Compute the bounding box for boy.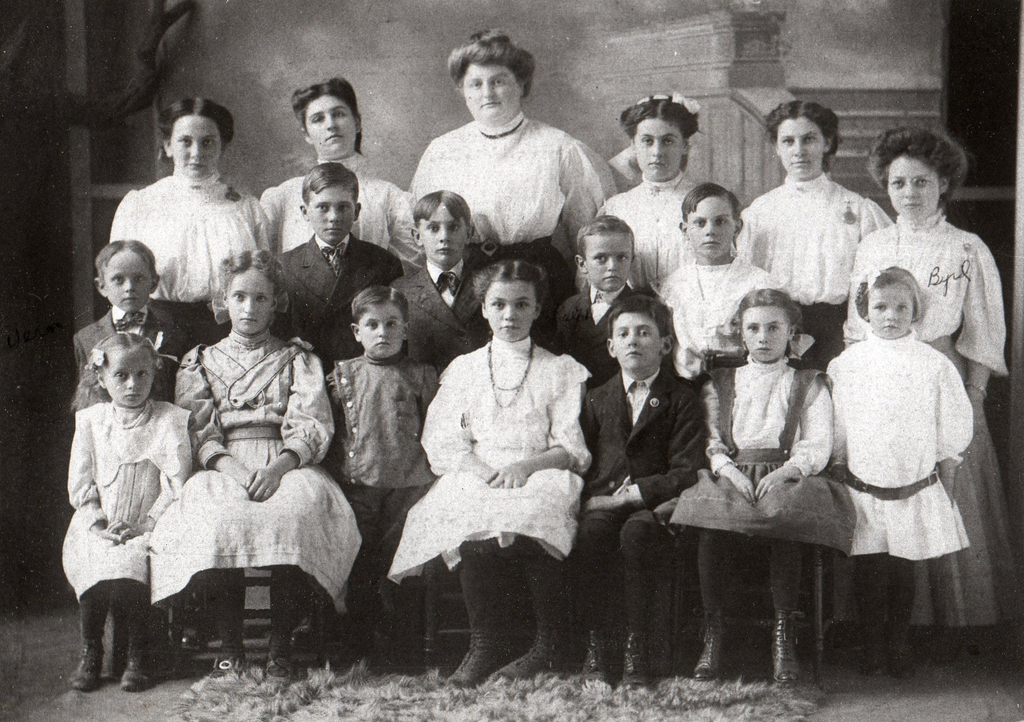
x1=574 y1=291 x2=701 y2=694.
